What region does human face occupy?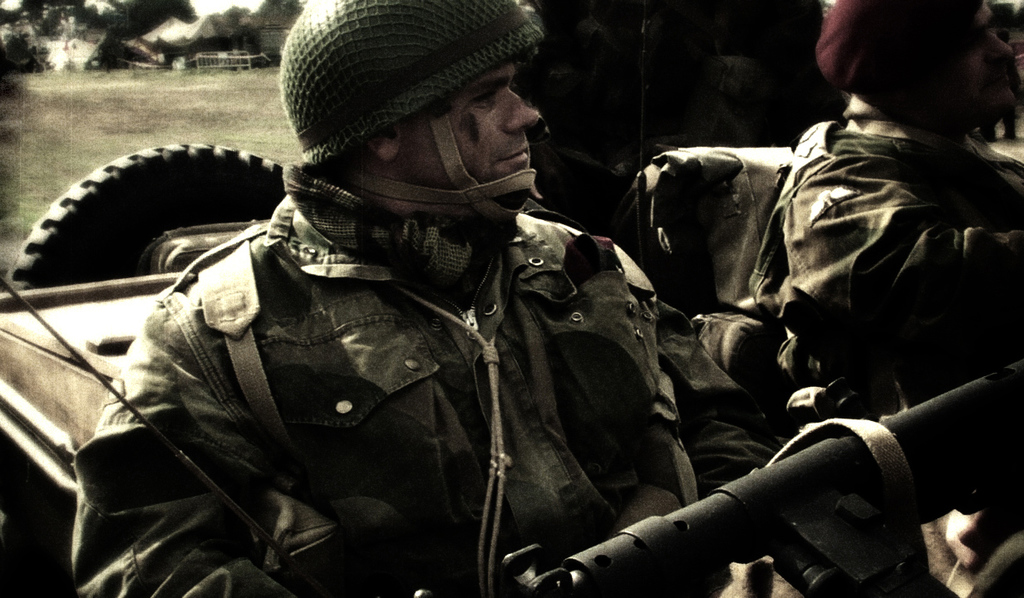
396,58,540,215.
